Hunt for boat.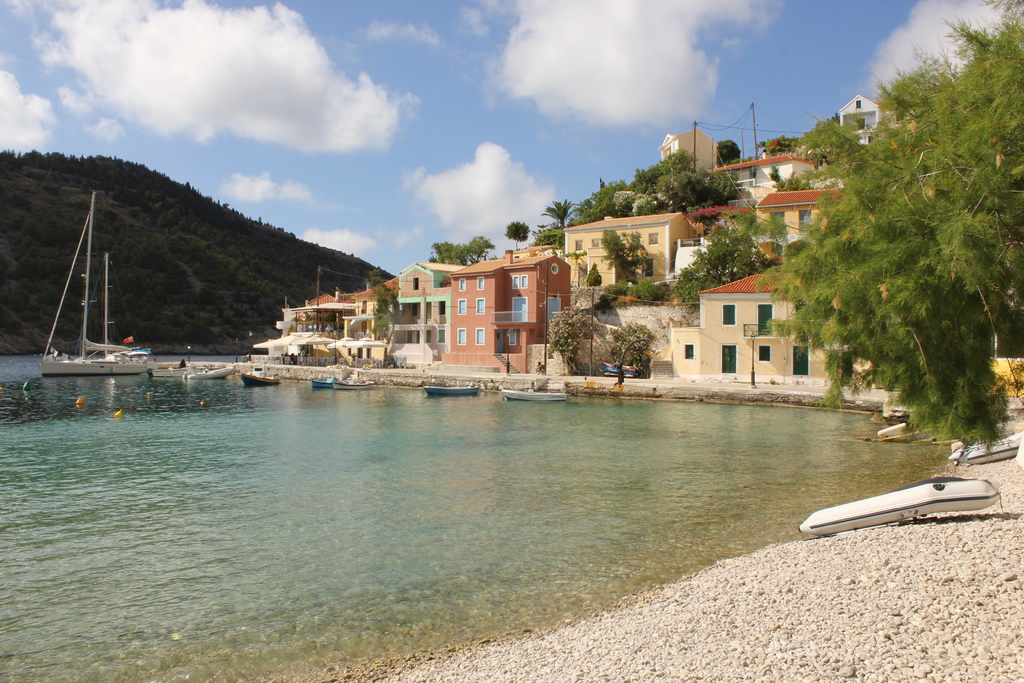
Hunted down at <bbox>877, 418, 911, 434</bbox>.
